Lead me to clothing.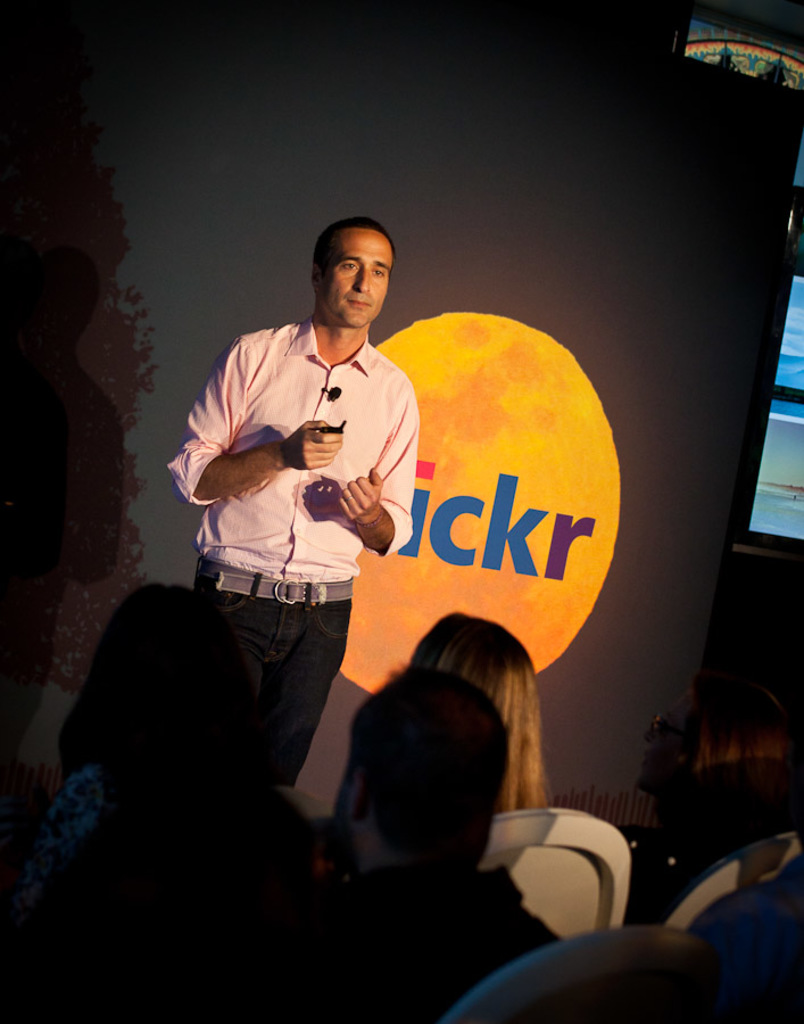
Lead to locate(180, 249, 449, 767).
